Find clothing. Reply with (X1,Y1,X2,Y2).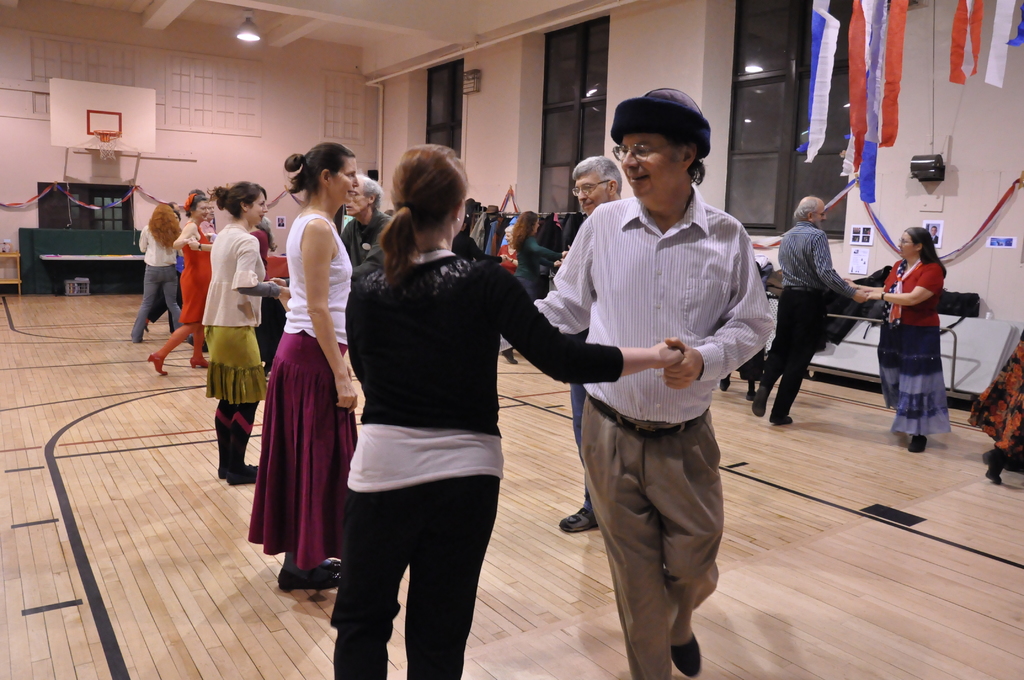
(570,190,602,512).
